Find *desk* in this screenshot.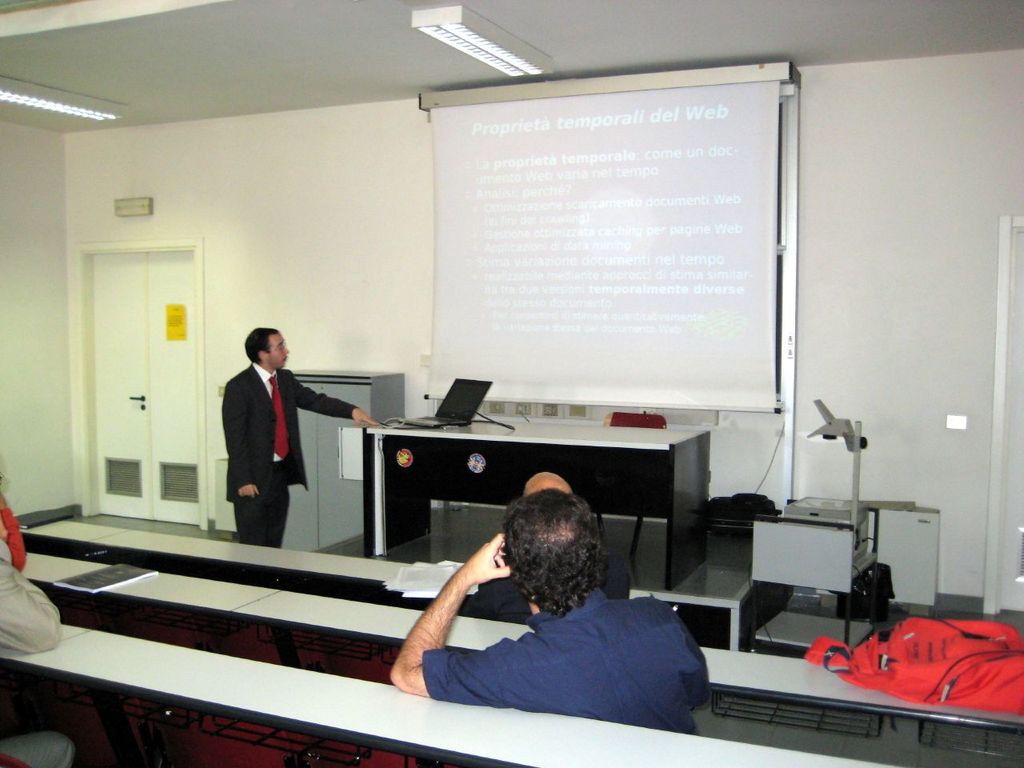
The bounding box for *desk* is BBox(355, 411, 706, 596).
